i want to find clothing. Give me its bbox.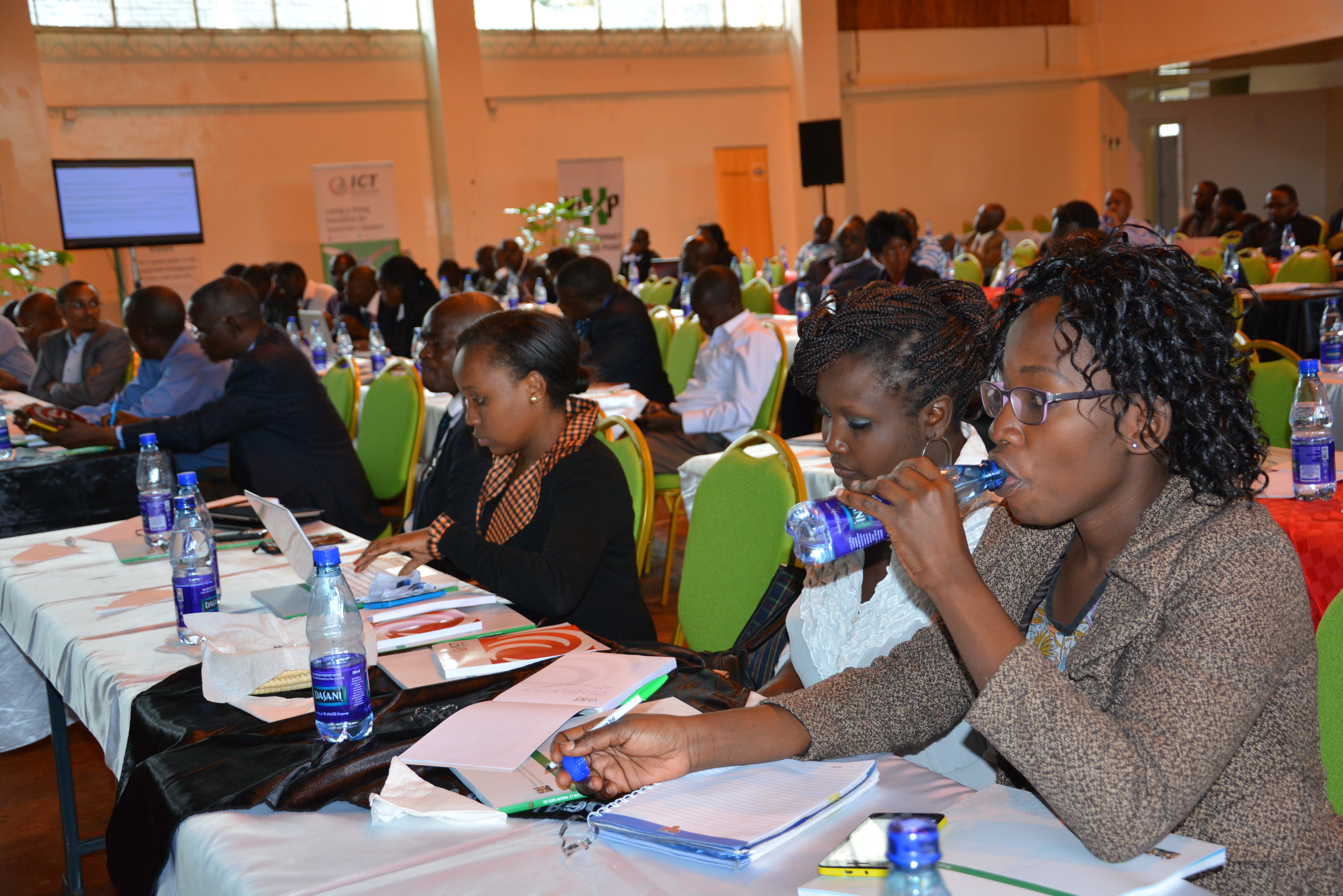
{"x1": 233, "y1": 126, "x2": 303, "y2": 235}.
